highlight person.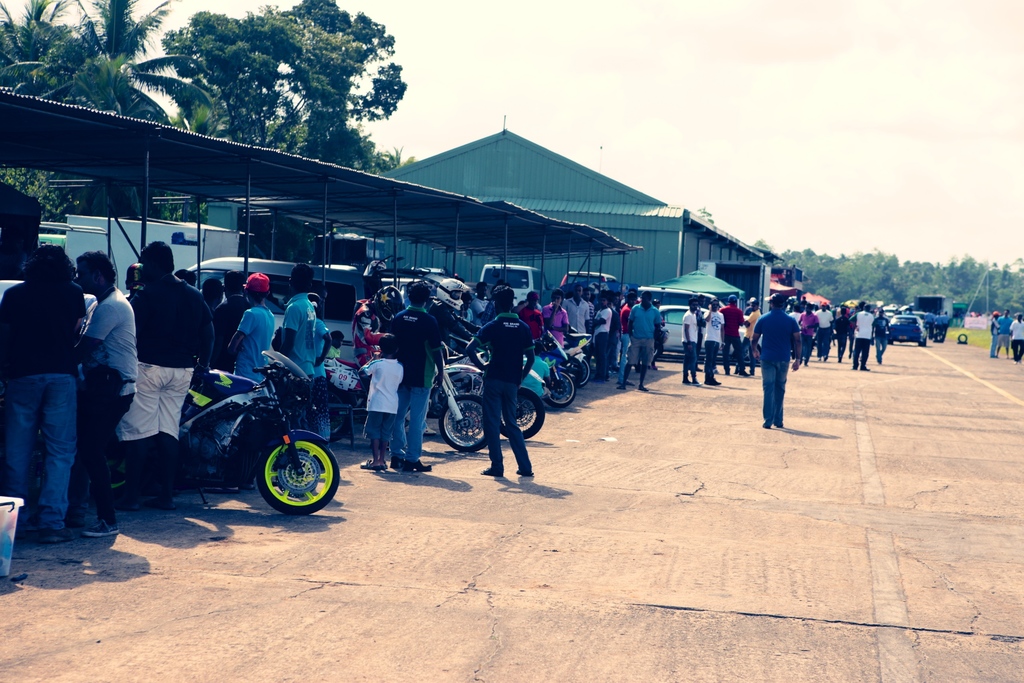
Highlighted region: crop(121, 264, 140, 300).
